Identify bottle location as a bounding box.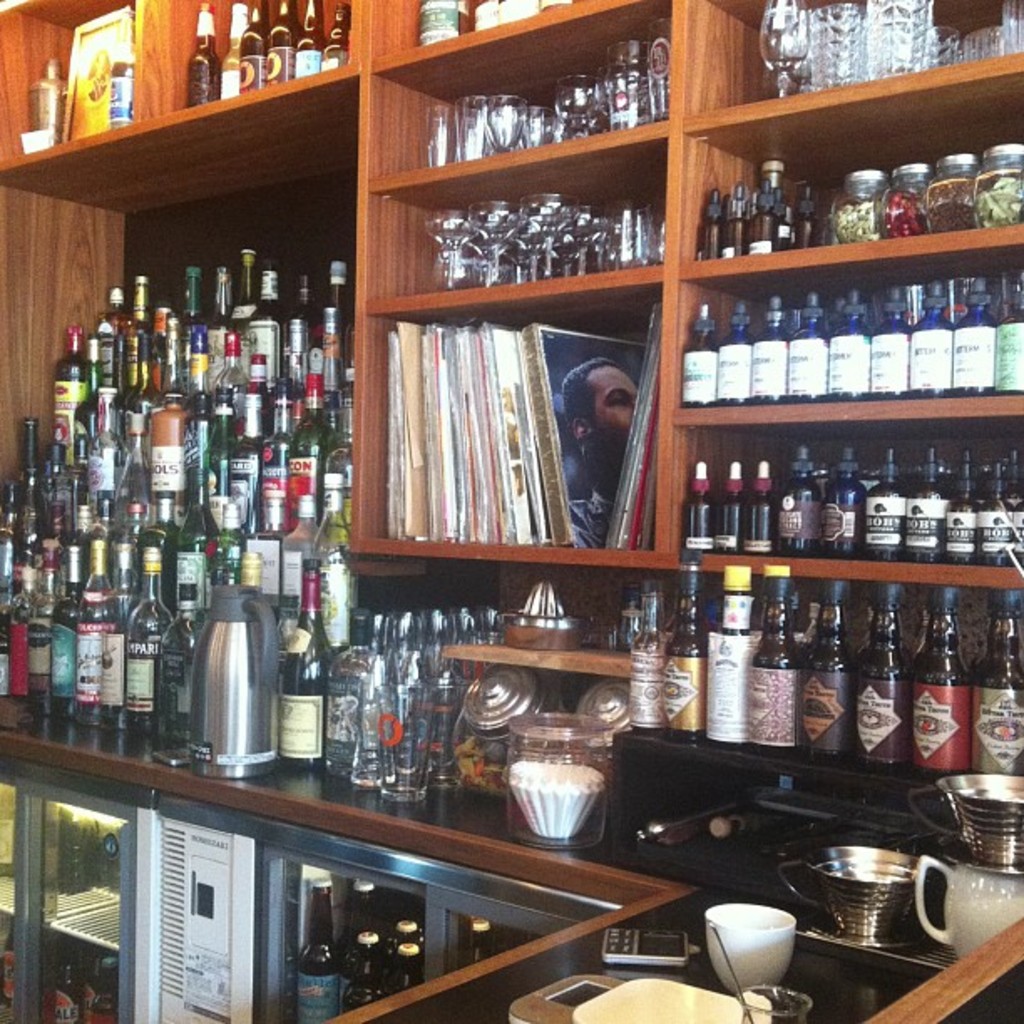
bbox(631, 567, 681, 733).
